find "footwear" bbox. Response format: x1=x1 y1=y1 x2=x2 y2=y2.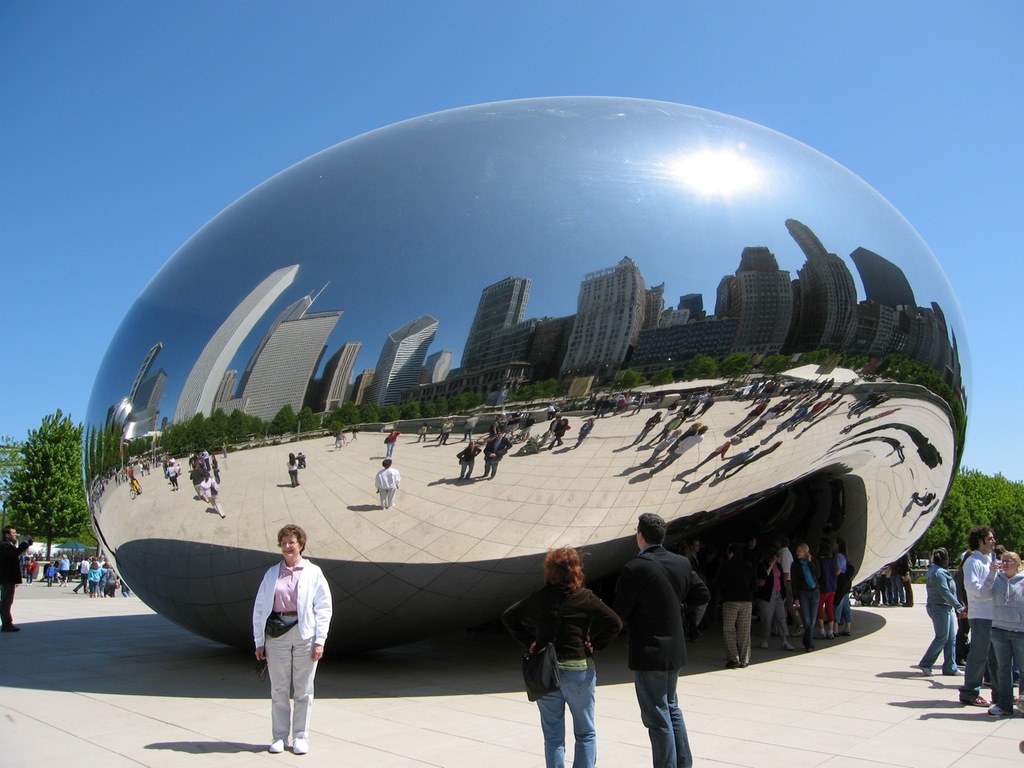
x1=290 y1=734 x2=310 y2=754.
